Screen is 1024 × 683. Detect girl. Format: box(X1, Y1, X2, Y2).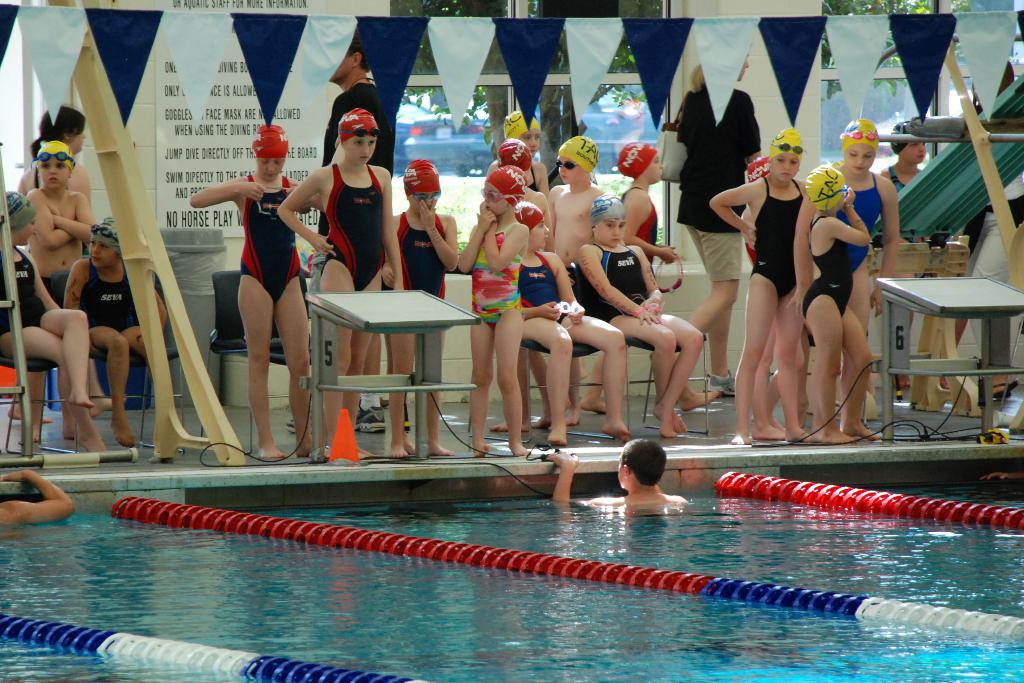
box(189, 120, 320, 459).
